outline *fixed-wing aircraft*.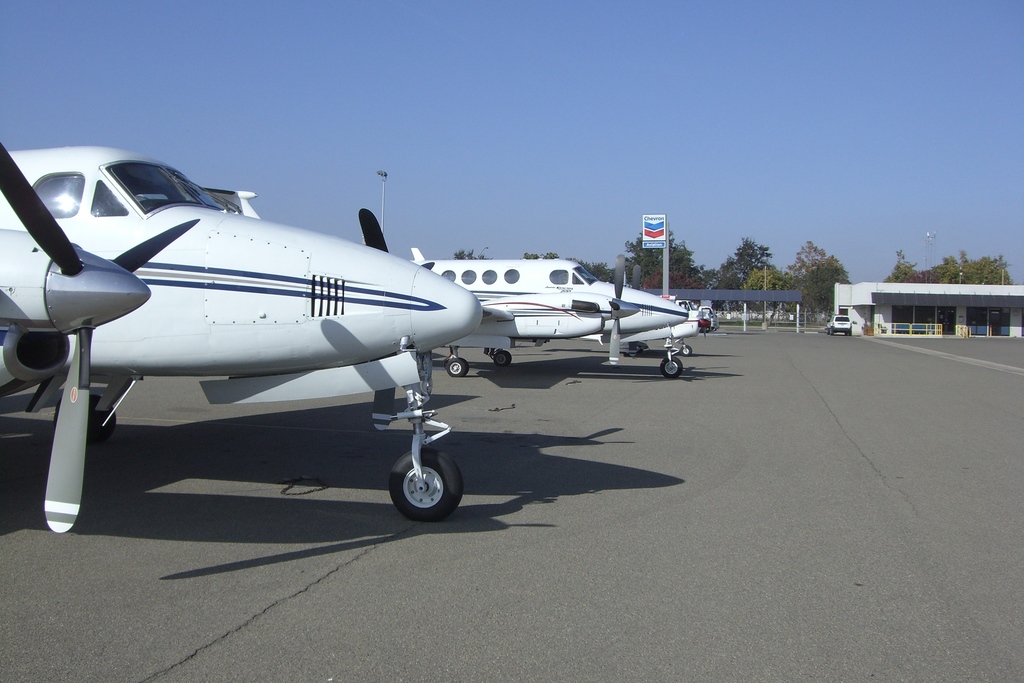
Outline: region(435, 253, 641, 368).
